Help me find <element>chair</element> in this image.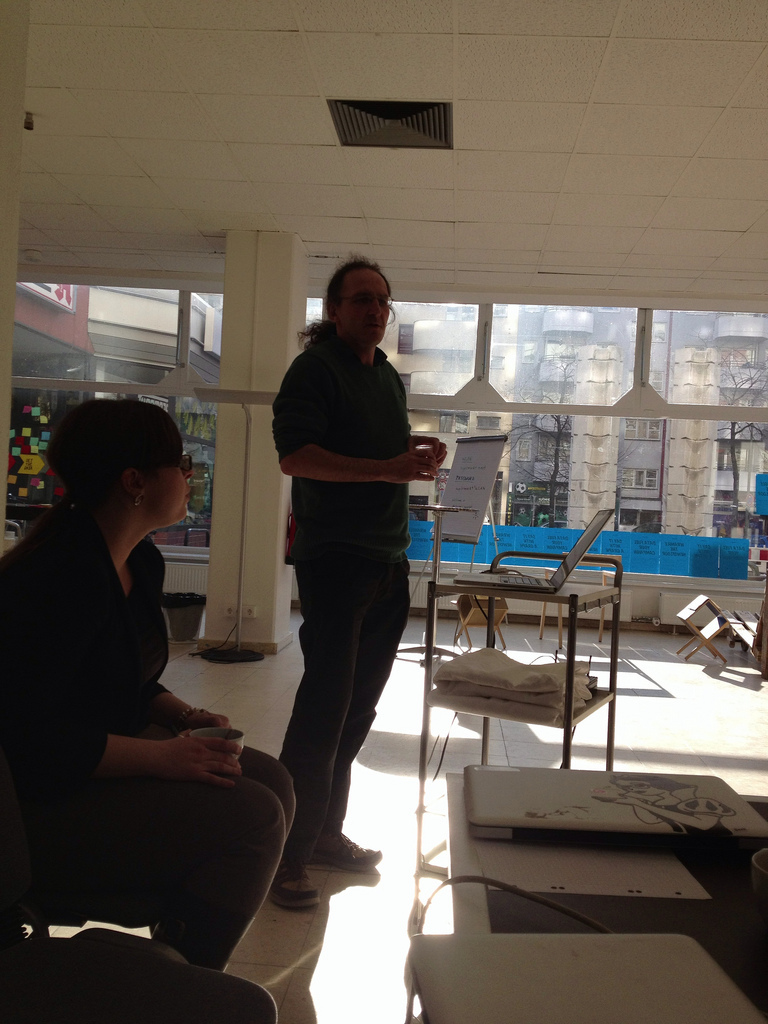
Found it: 10 891 168 945.
